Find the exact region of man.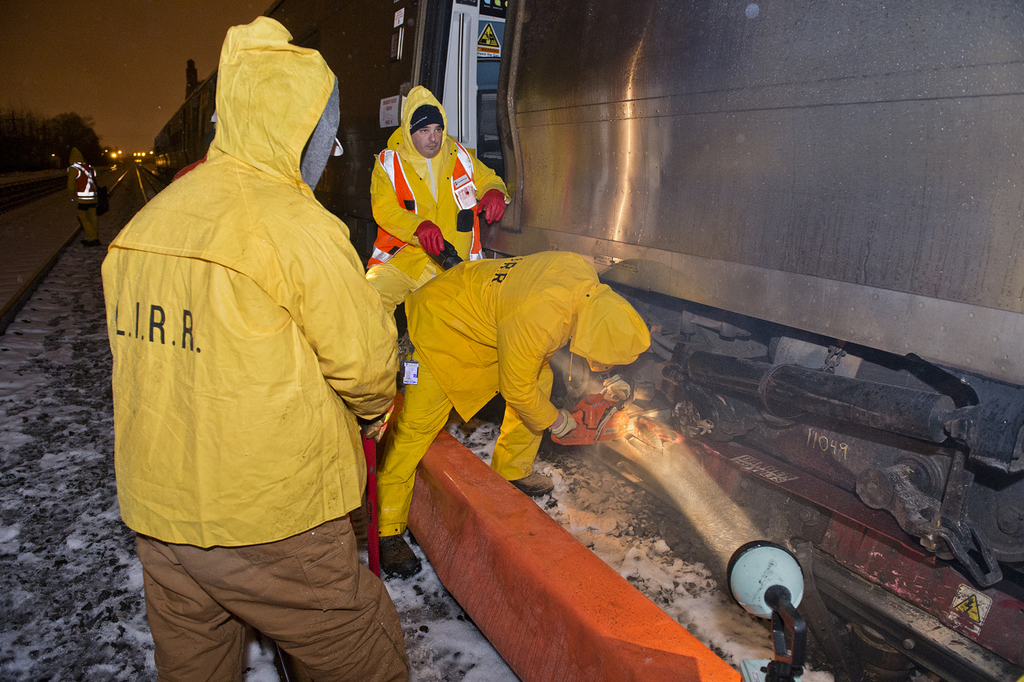
Exact region: Rect(99, 0, 413, 676).
